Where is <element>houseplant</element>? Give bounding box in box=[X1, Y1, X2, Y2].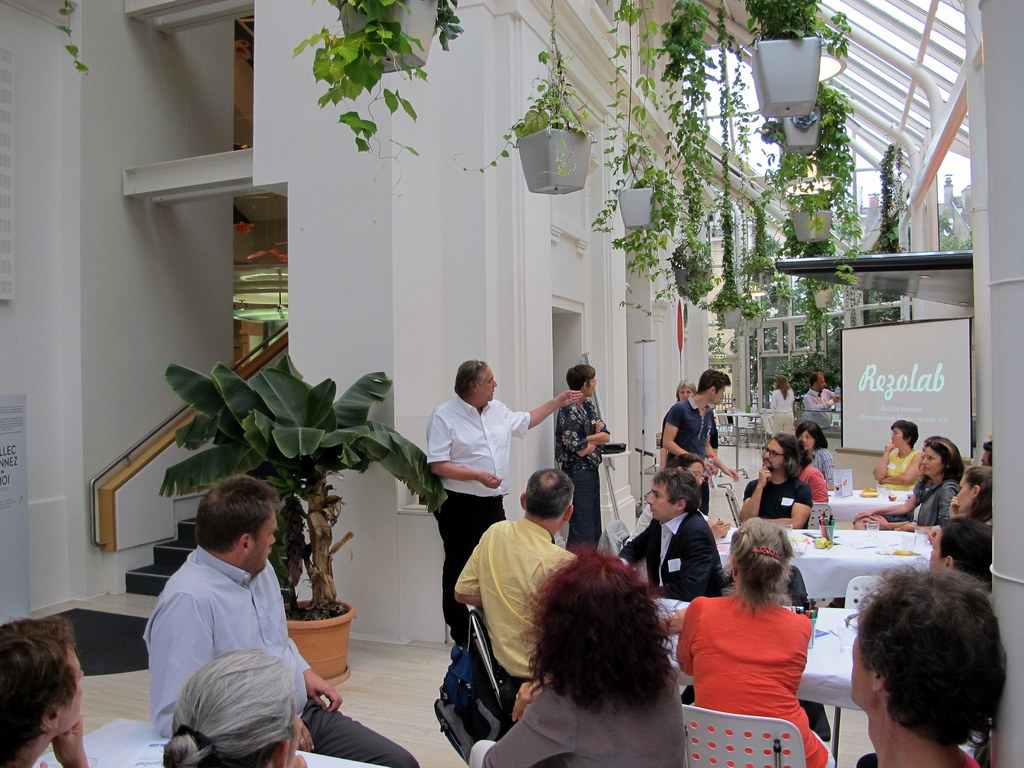
box=[152, 351, 460, 692].
